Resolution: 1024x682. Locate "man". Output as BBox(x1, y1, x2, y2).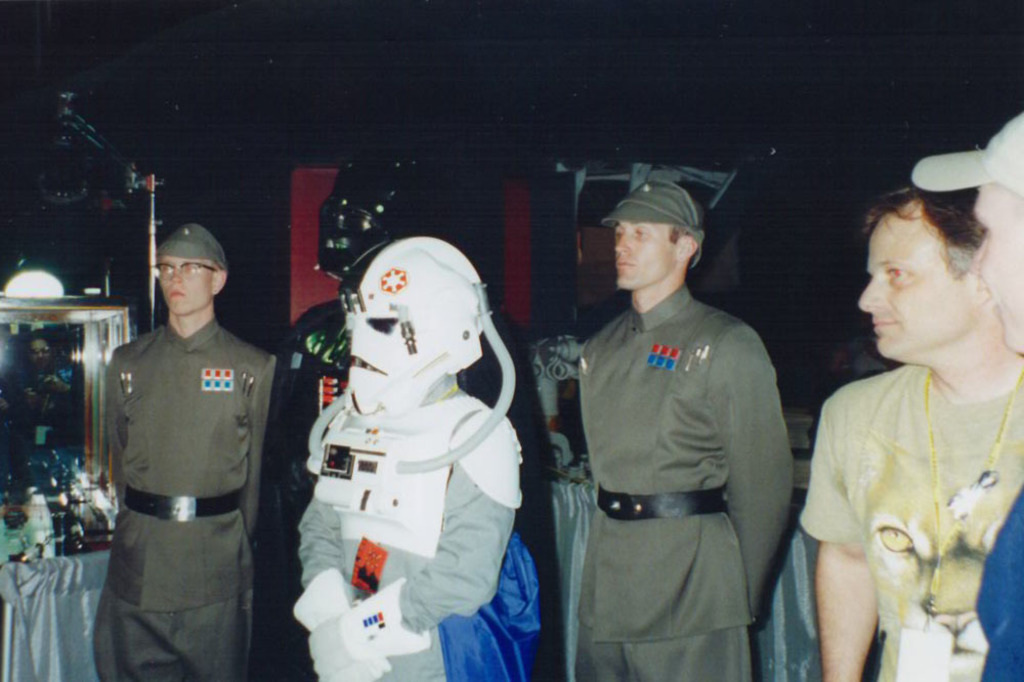
BBox(907, 102, 1023, 681).
